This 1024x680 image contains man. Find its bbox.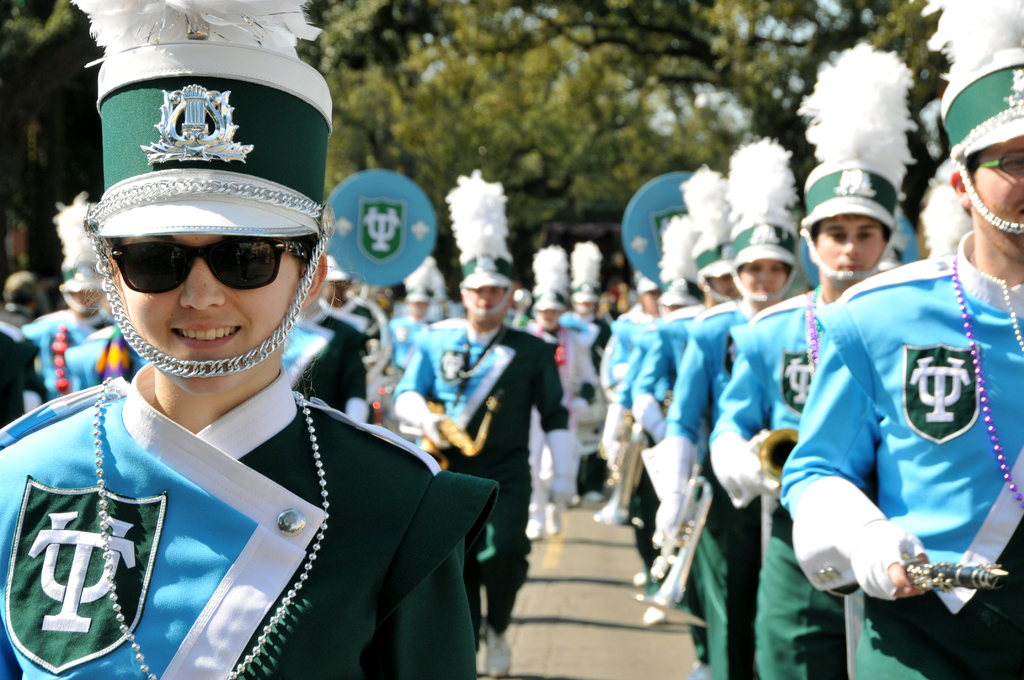
crop(628, 234, 737, 679).
